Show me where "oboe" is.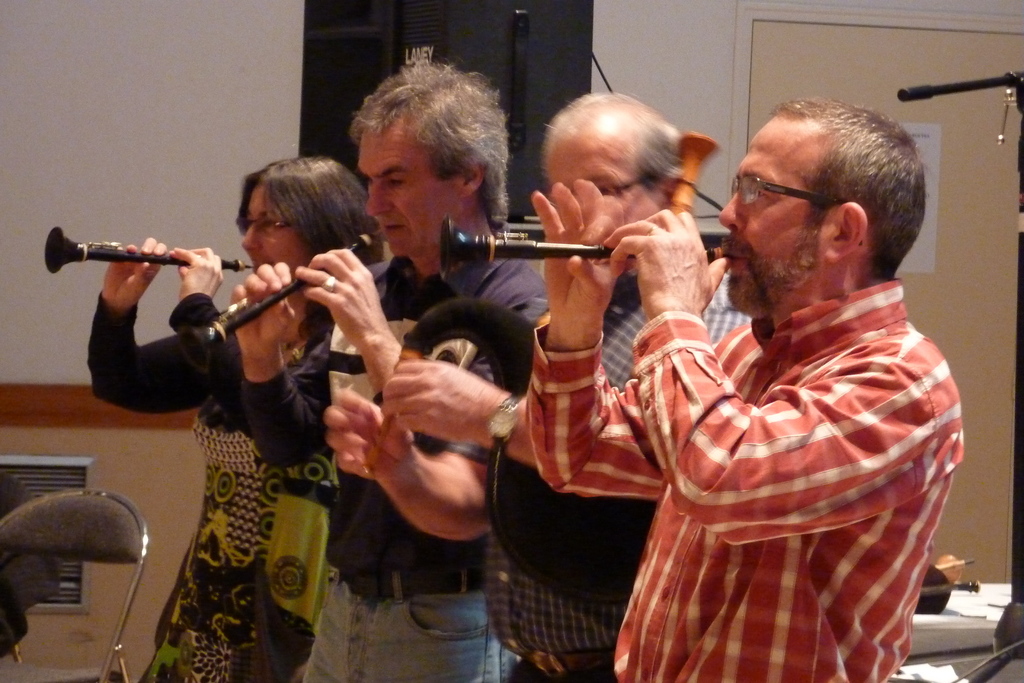
"oboe" is at box(175, 236, 375, 374).
